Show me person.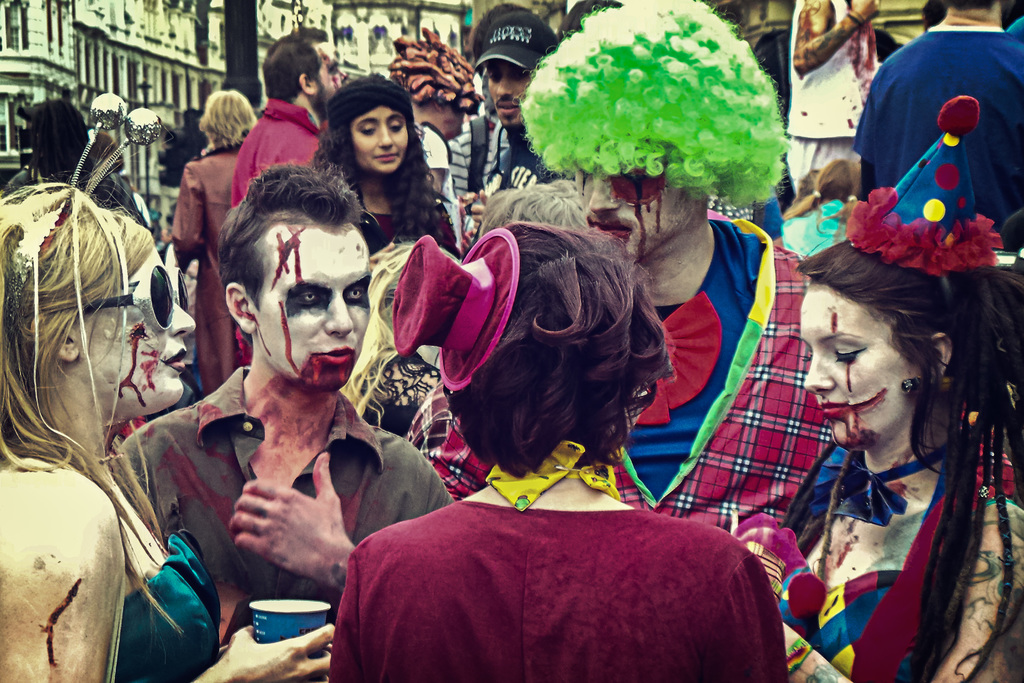
person is here: crop(163, 88, 257, 395).
